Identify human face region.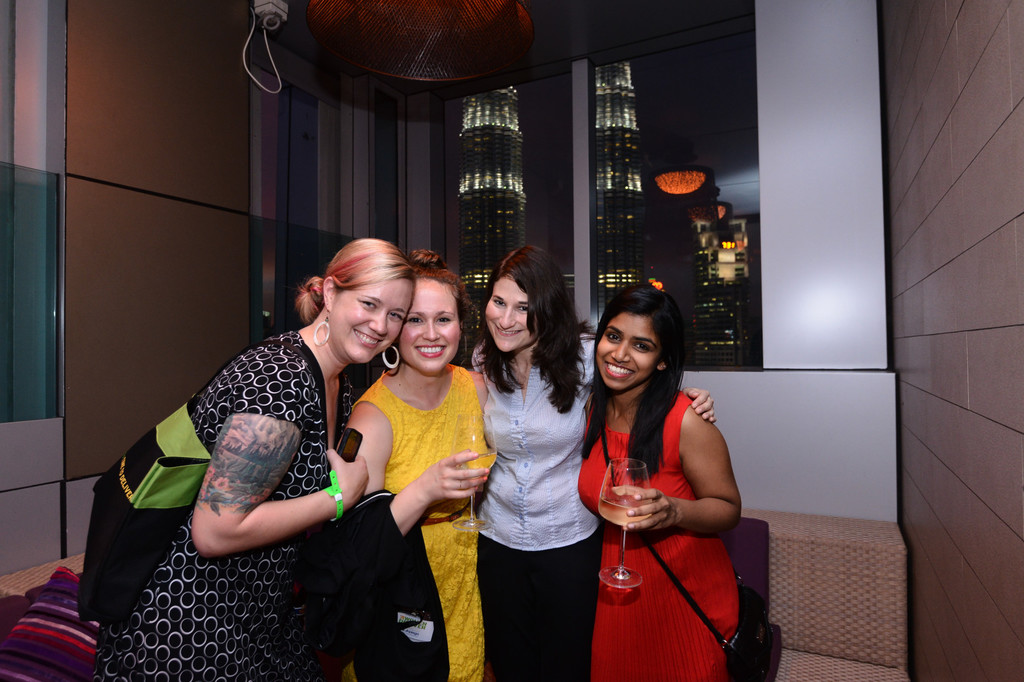
Region: <region>397, 280, 465, 372</region>.
